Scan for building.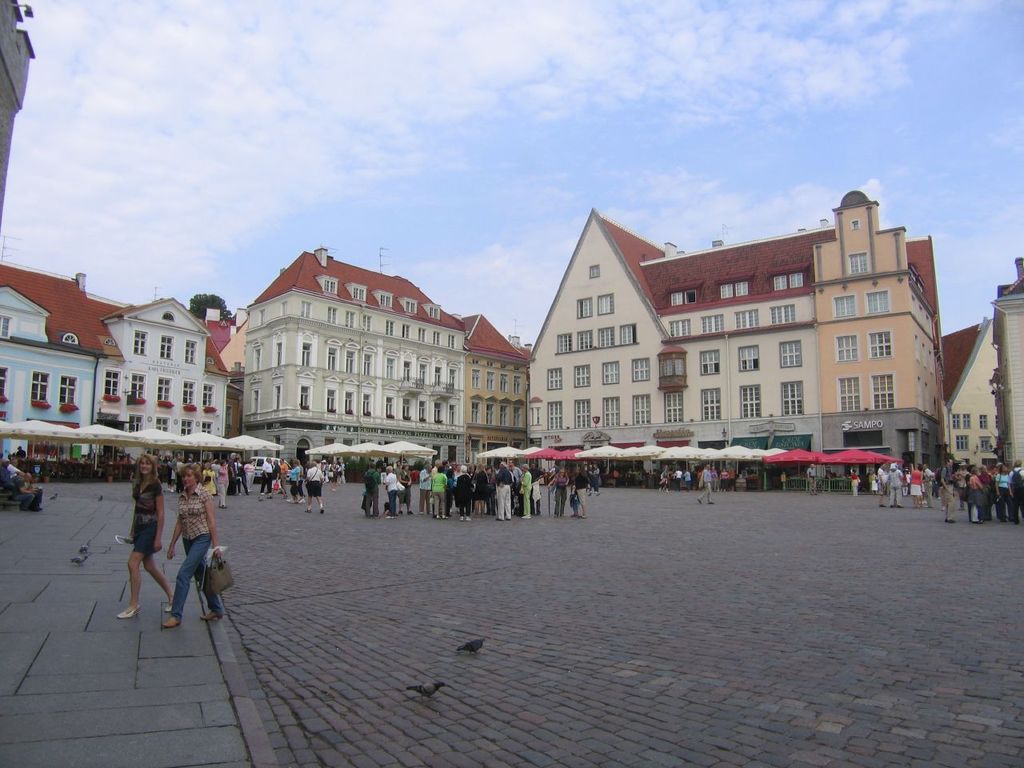
Scan result: (946, 310, 1002, 480).
